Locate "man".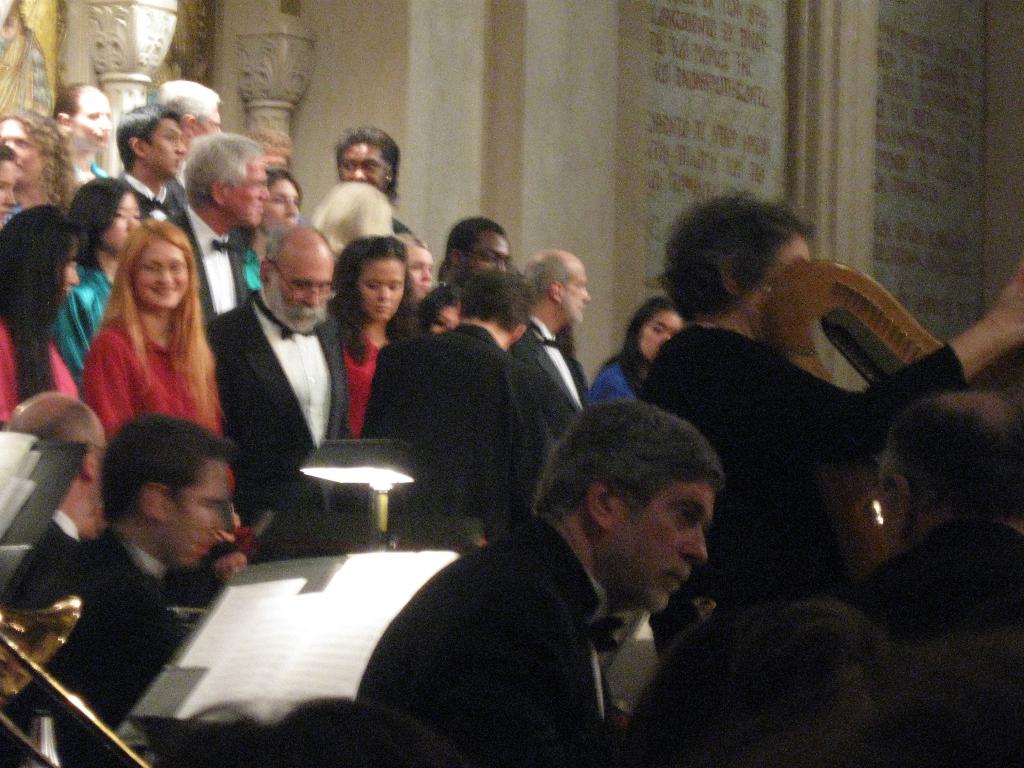
Bounding box: 0,414,223,767.
